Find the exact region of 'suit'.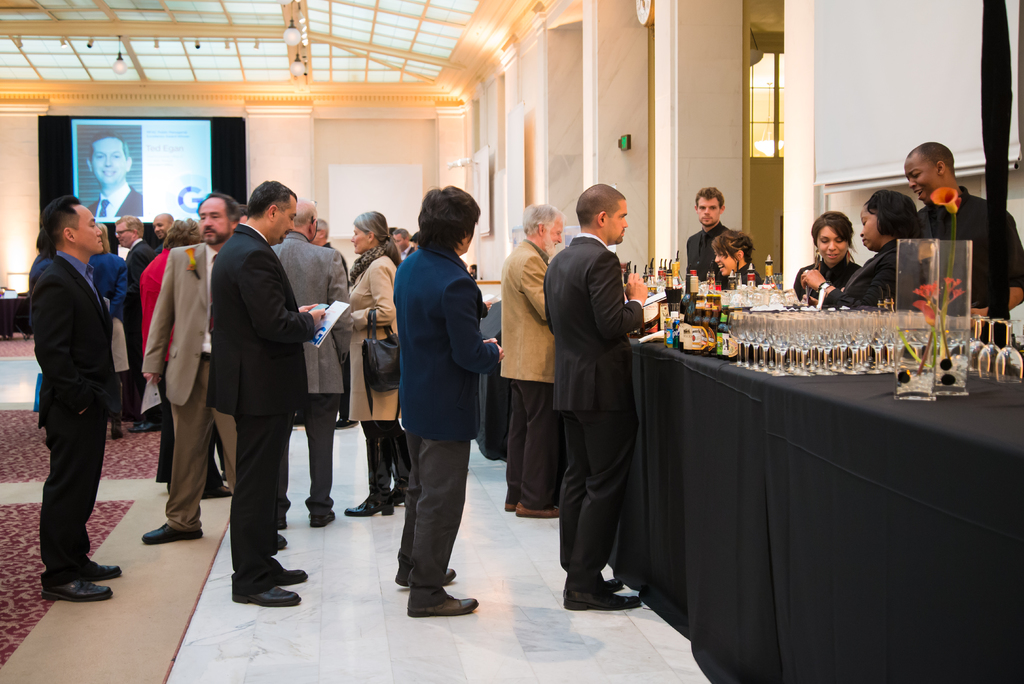
Exact region: (539,177,658,627).
